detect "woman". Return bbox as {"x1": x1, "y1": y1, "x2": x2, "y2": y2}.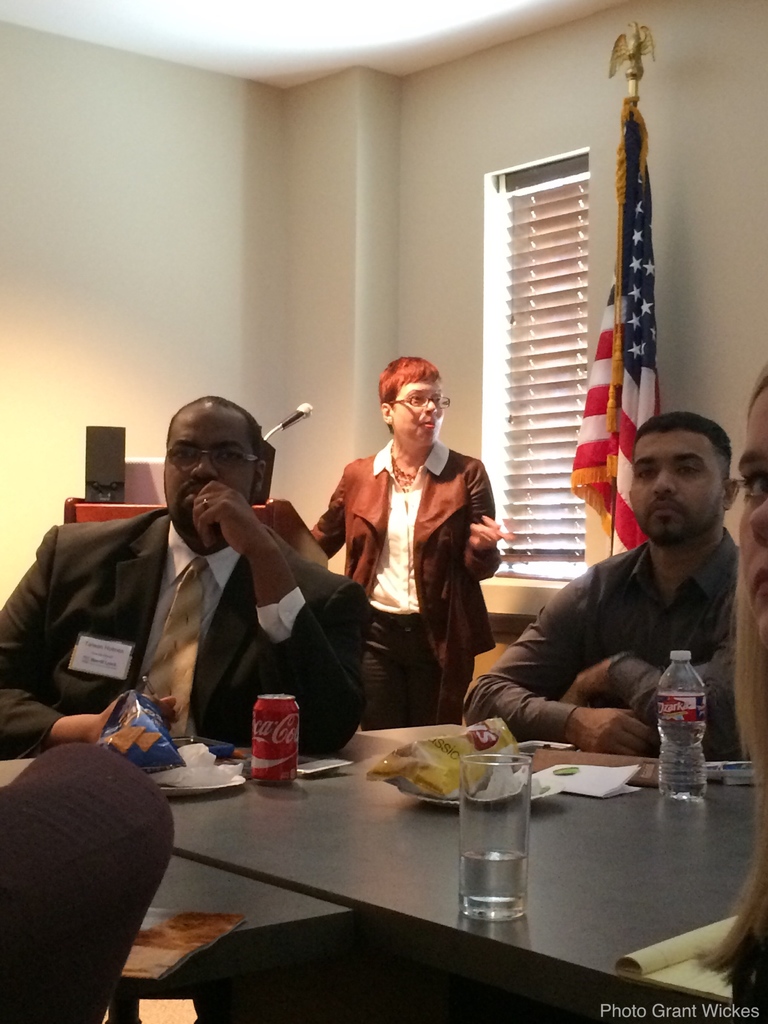
{"x1": 689, "y1": 356, "x2": 767, "y2": 992}.
